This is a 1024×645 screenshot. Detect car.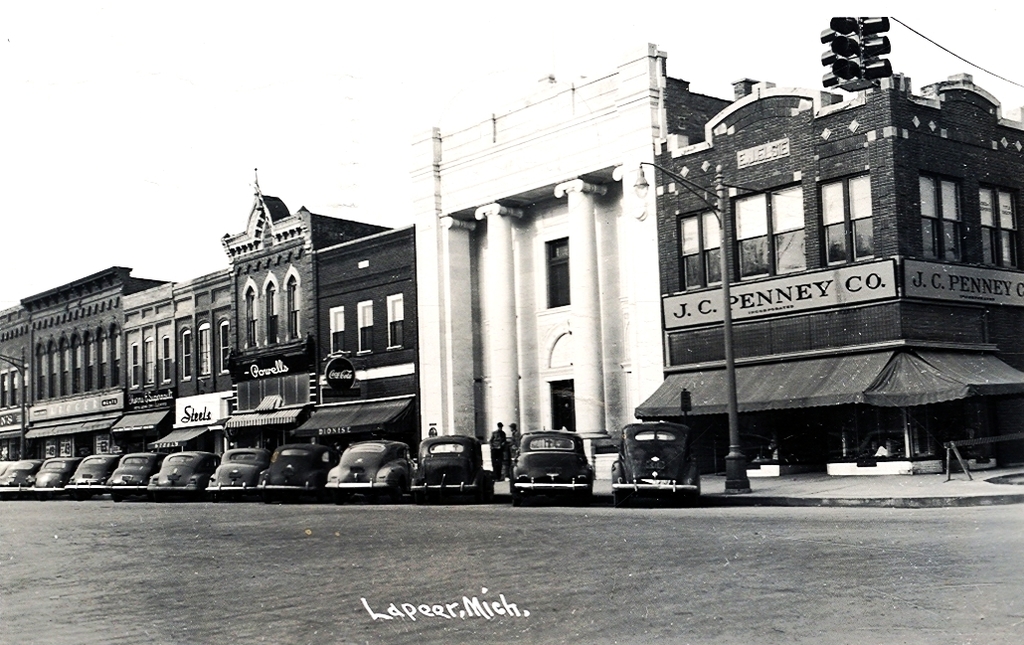
pyautogui.locateOnScreen(29, 449, 80, 503).
